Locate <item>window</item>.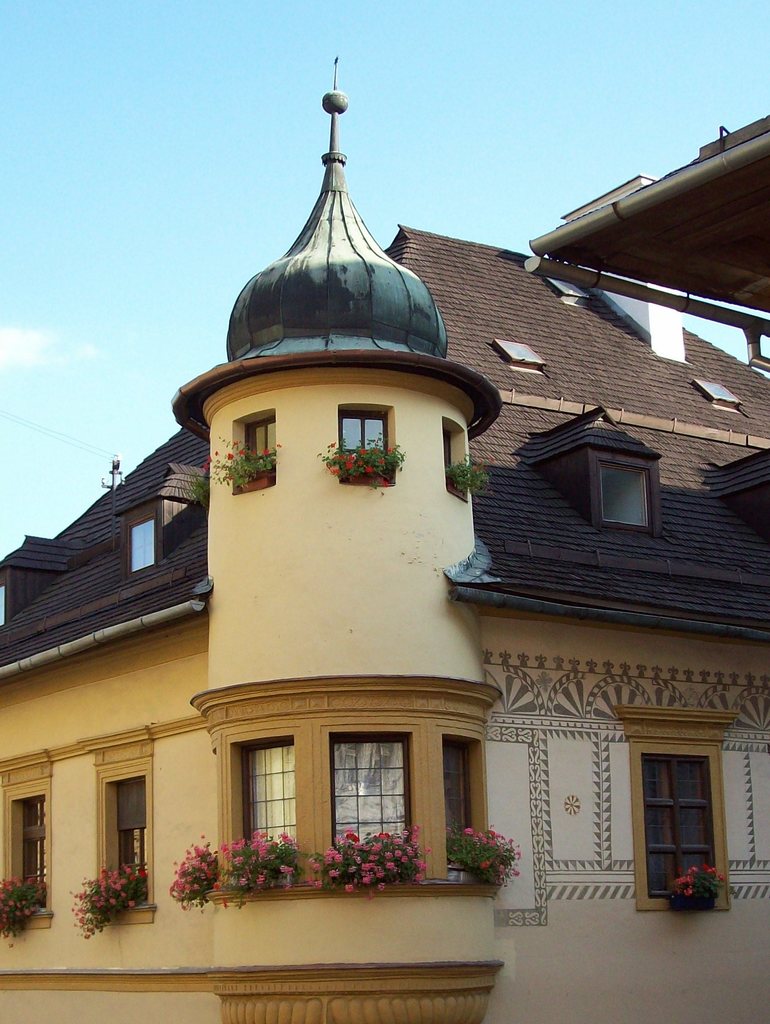
Bounding box: [x1=344, y1=412, x2=395, y2=483].
